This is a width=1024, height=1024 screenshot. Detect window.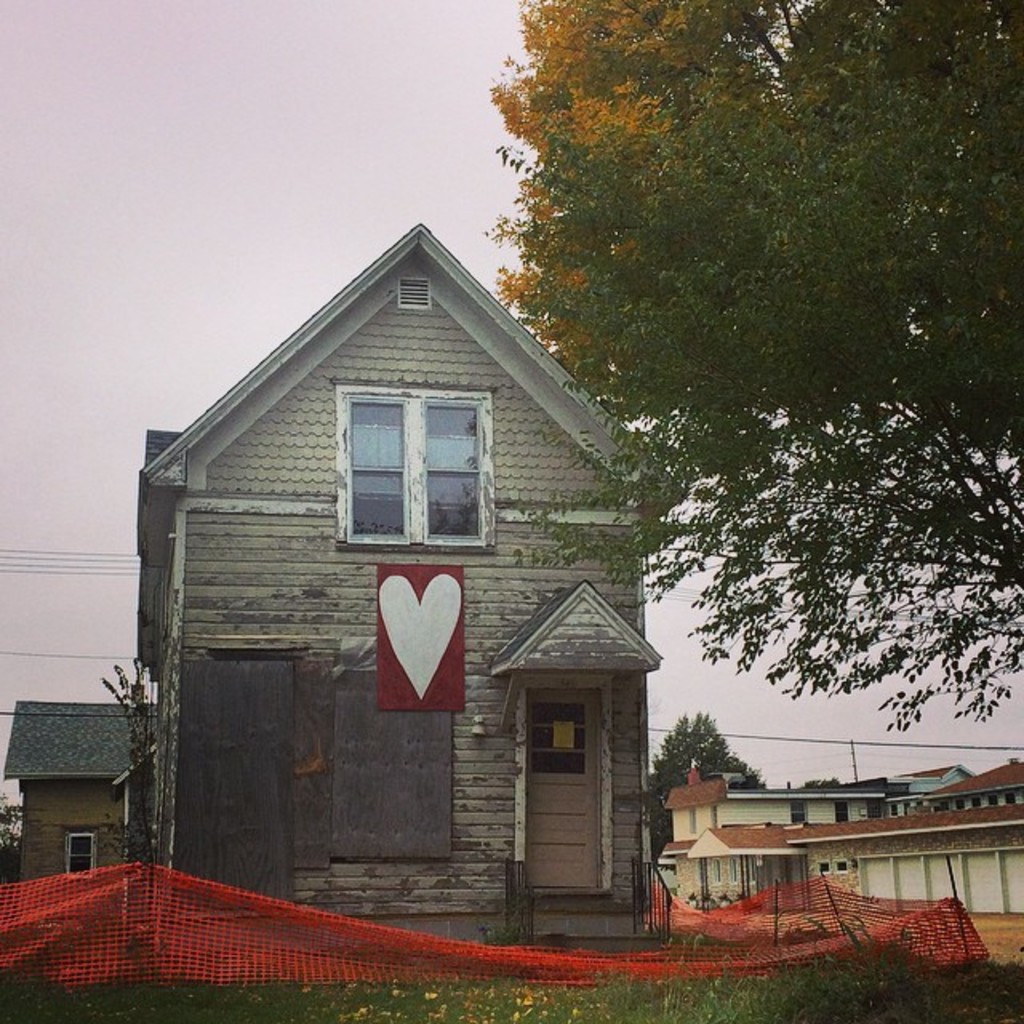
rect(690, 808, 694, 834).
